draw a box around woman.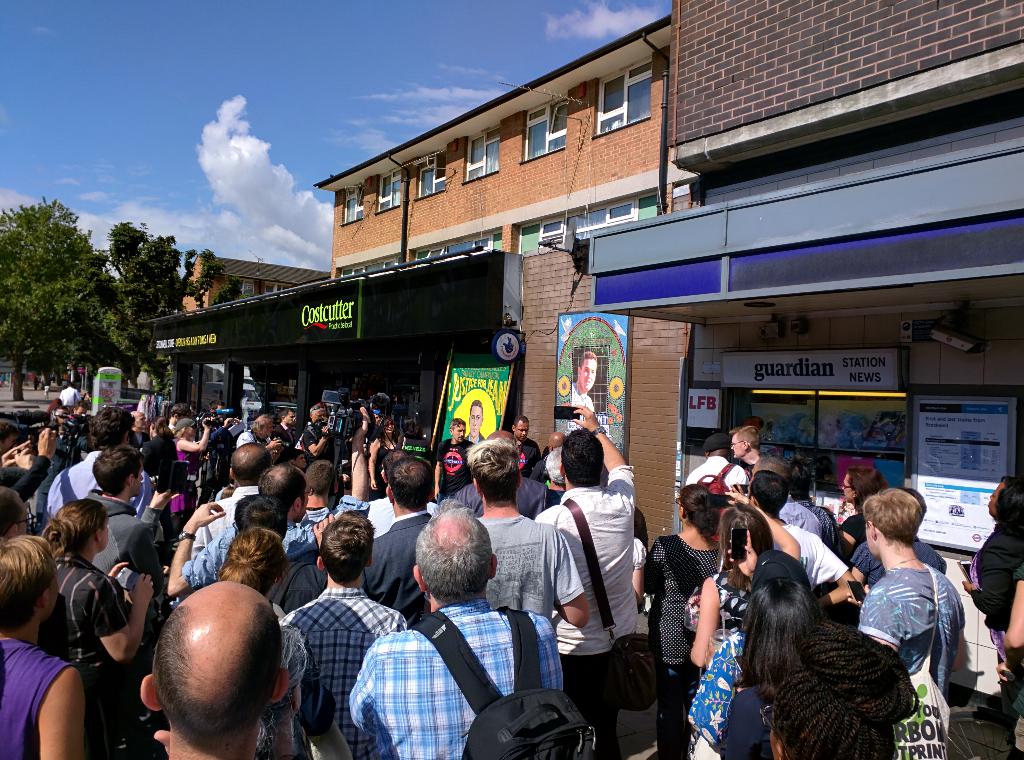
{"x1": 215, "y1": 521, "x2": 305, "y2": 759}.
